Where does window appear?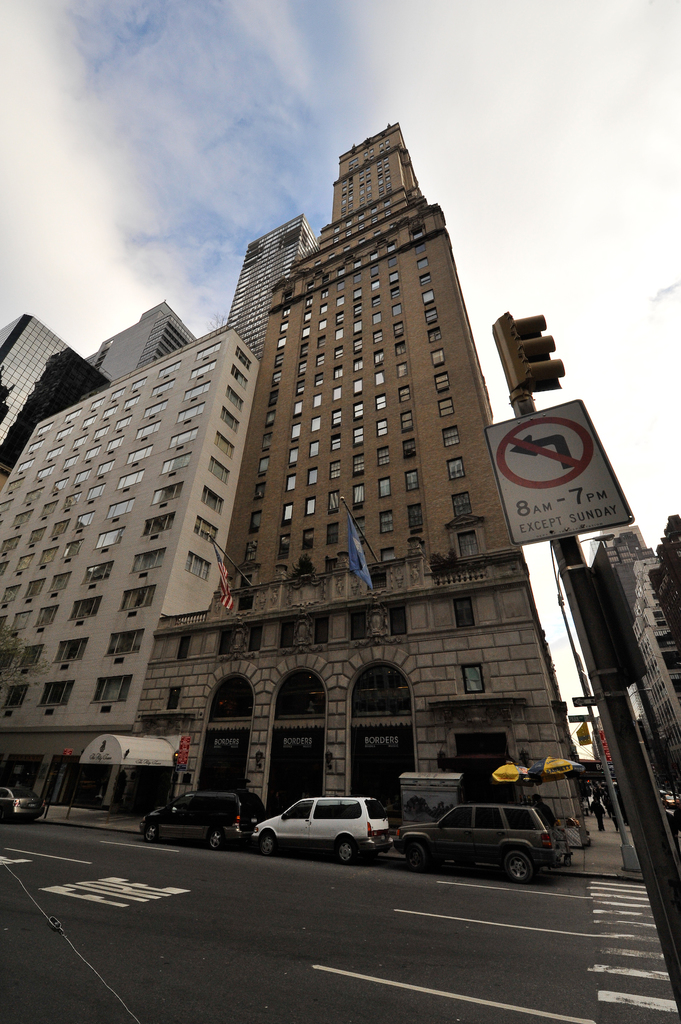
Appears at bbox=(369, 292, 381, 308).
